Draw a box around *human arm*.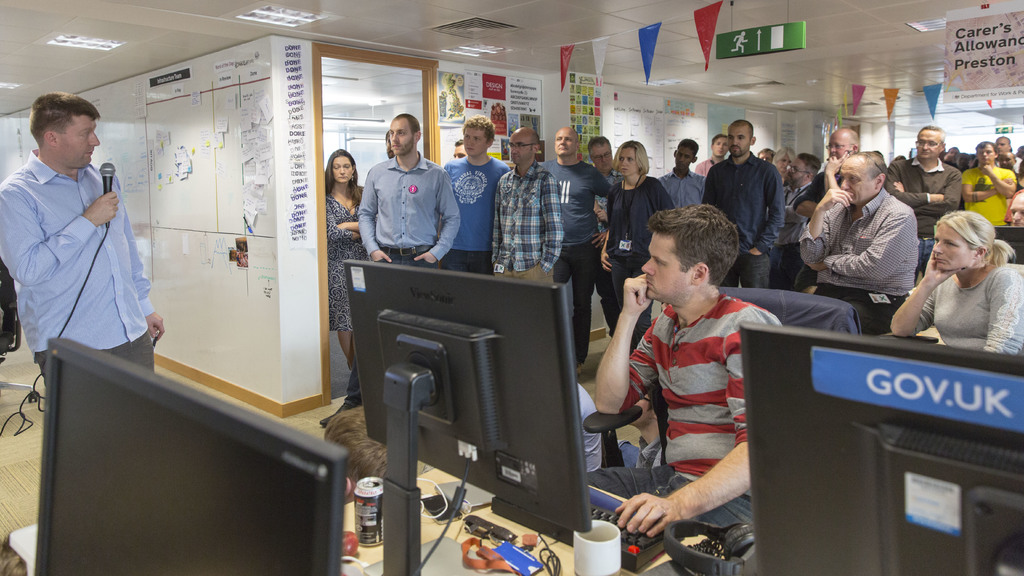
bbox=(116, 175, 166, 342).
